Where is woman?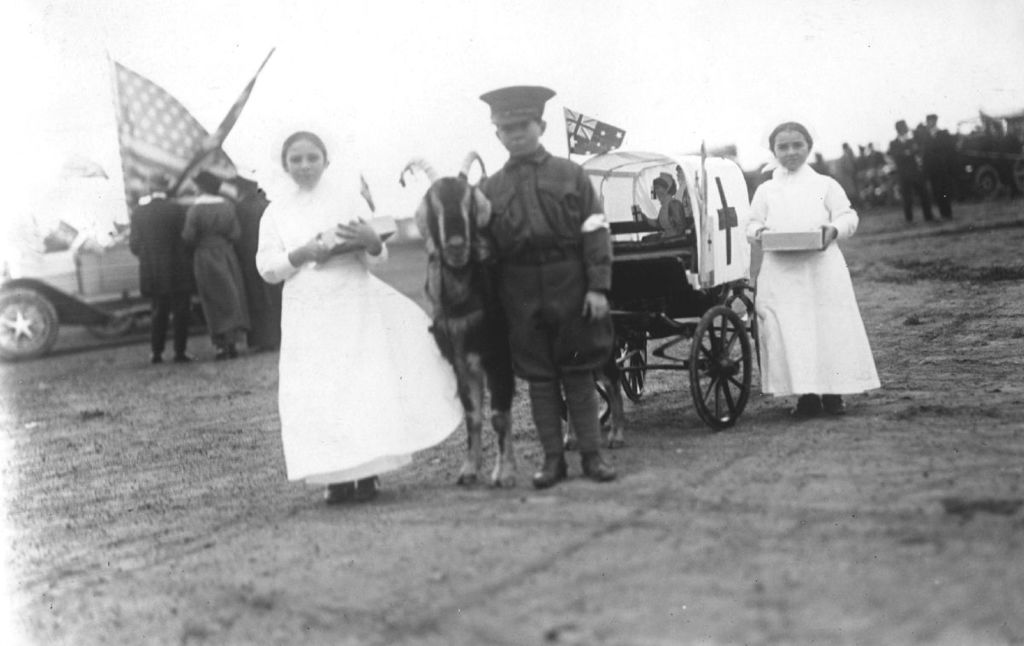
bbox(634, 170, 690, 243).
